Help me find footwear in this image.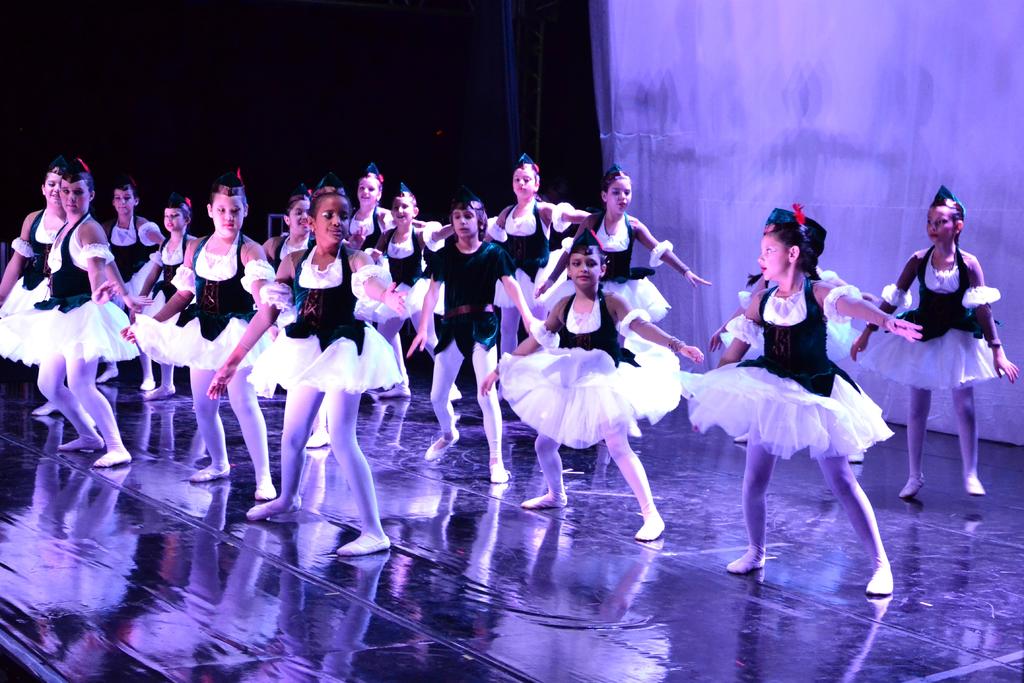
Found it: 93, 450, 132, 470.
